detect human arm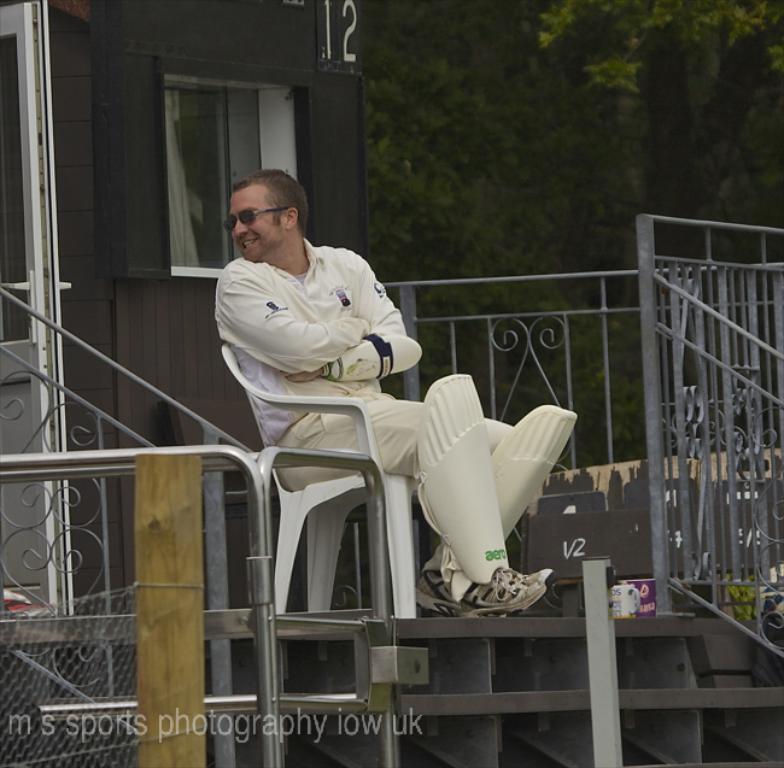
pyautogui.locateOnScreen(221, 271, 375, 374)
